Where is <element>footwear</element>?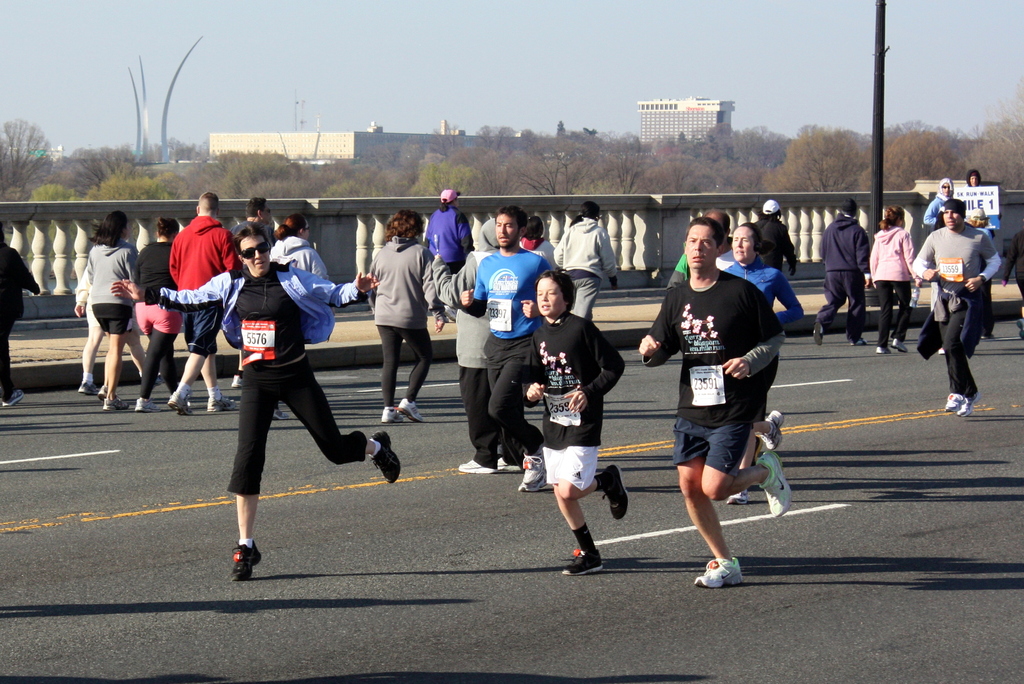
726,490,752,506.
